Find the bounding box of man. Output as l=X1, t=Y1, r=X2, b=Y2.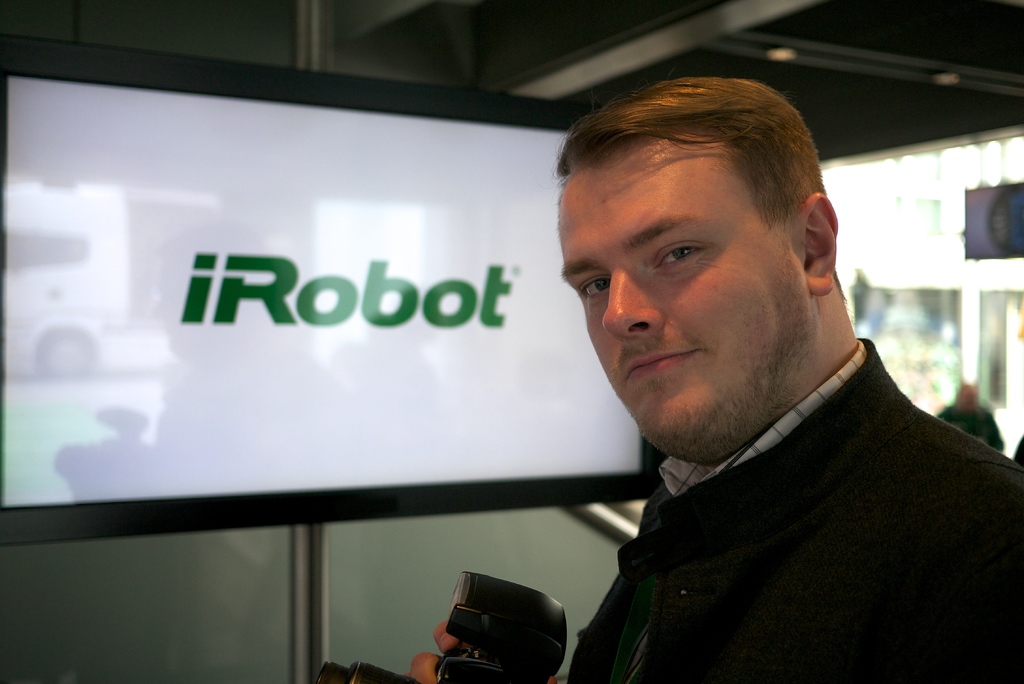
l=934, t=379, r=1008, b=455.
